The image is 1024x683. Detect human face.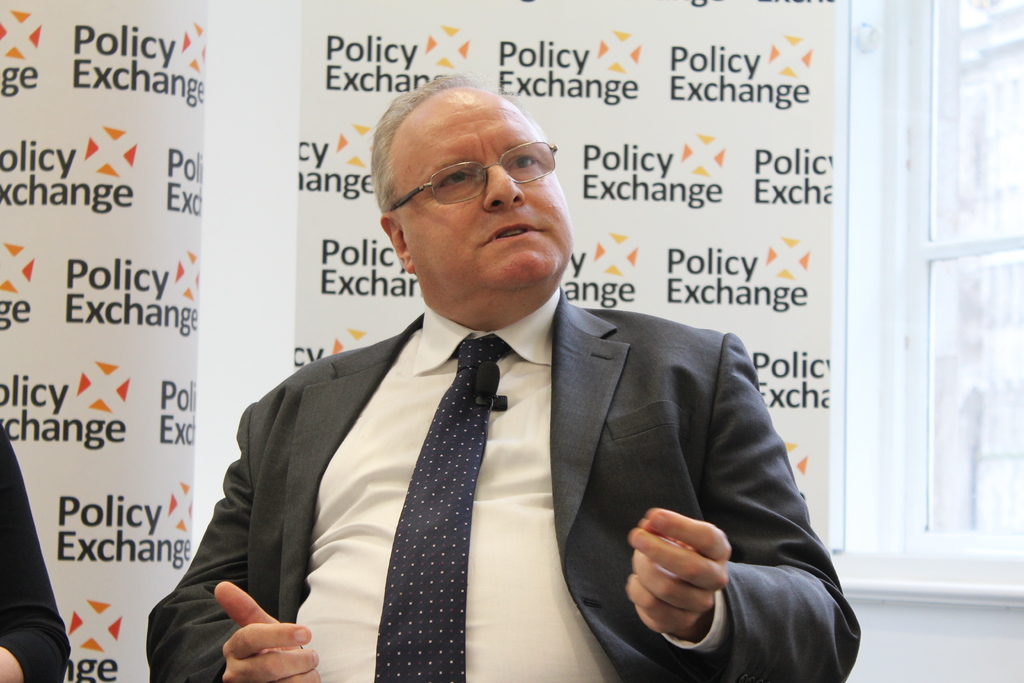
Detection: {"x1": 402, "y1": 83, "x2": 562, "y2": 283}.
